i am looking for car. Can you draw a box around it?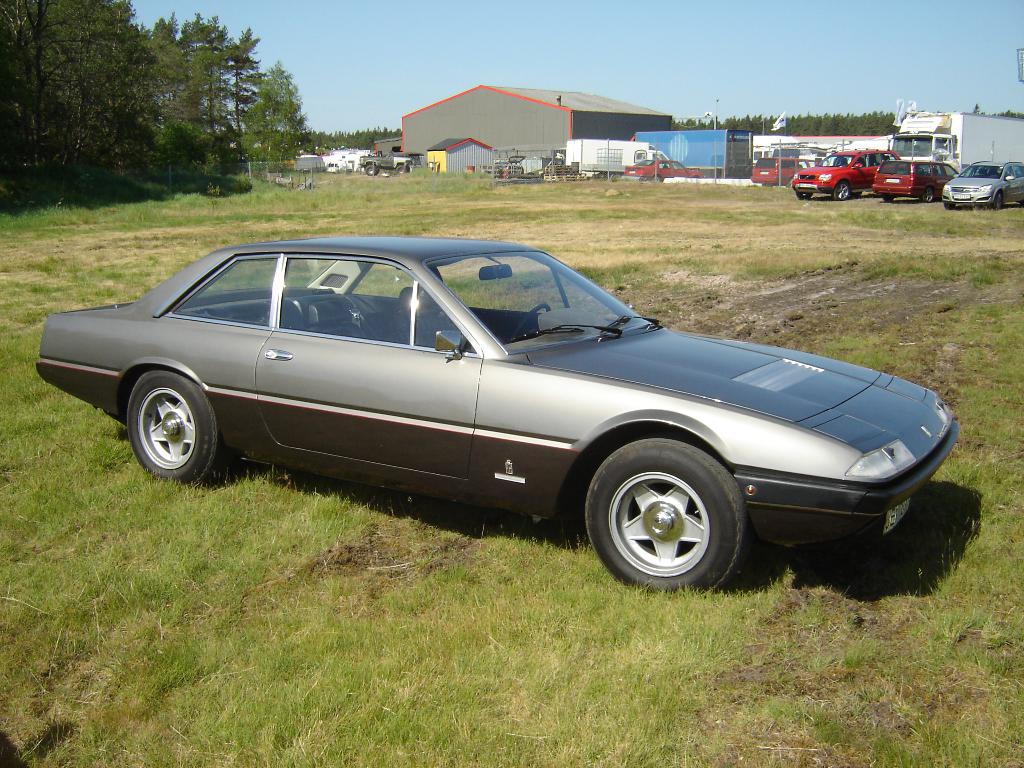
Sure, the bounding box is (x1=40, y1=234, x2=958, y2=598).
